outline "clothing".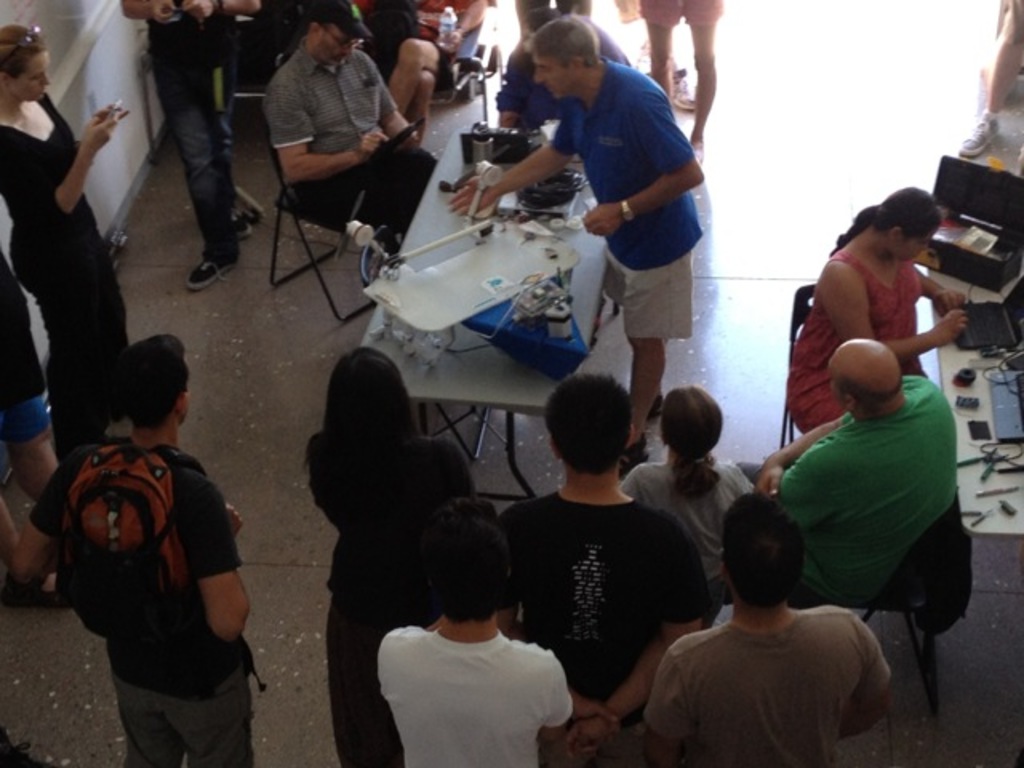
Outline: [left=376, top=619, right=573, bottom=766].
